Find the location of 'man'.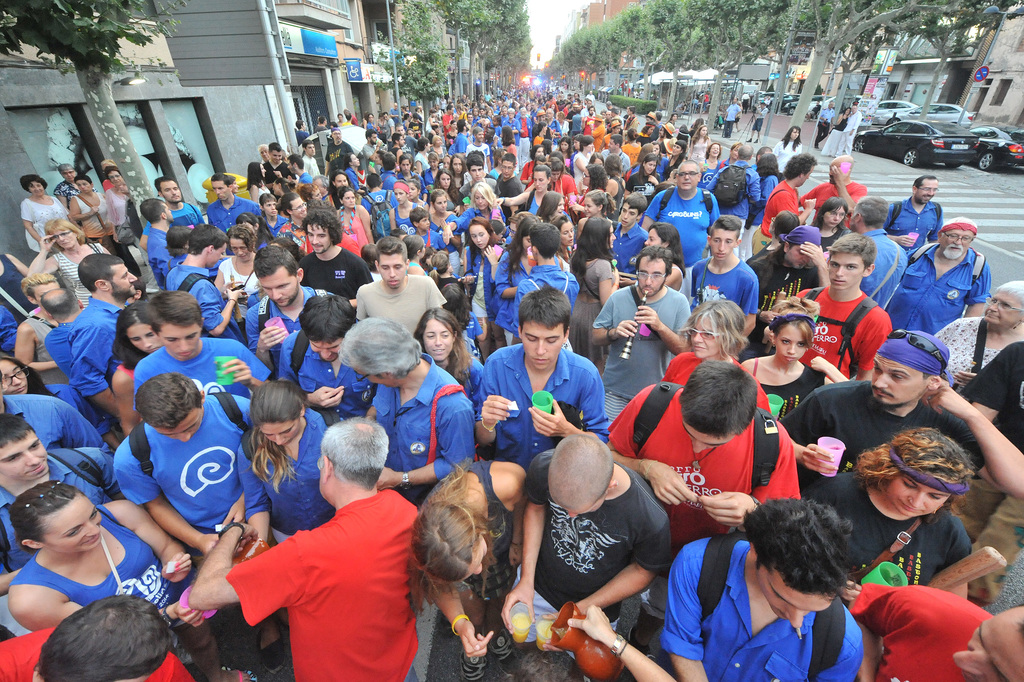
Location: x1=458 y1=117 x2=471 y2=156.
